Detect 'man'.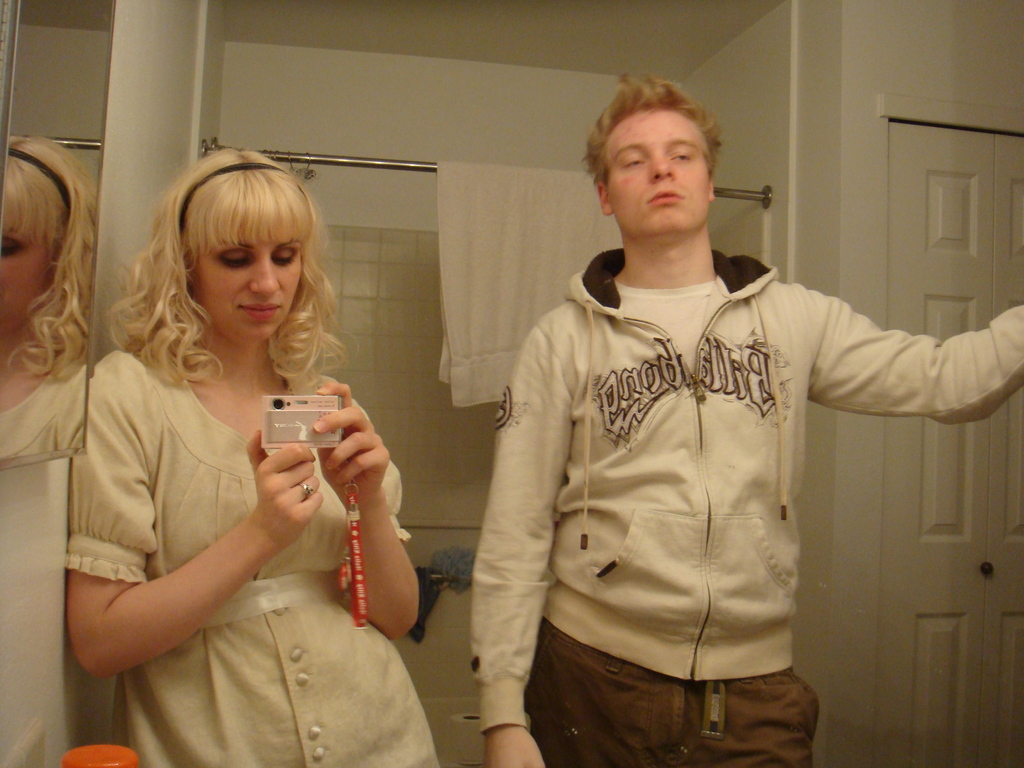
Detected at bbox(467, 72, 1023, 767).
